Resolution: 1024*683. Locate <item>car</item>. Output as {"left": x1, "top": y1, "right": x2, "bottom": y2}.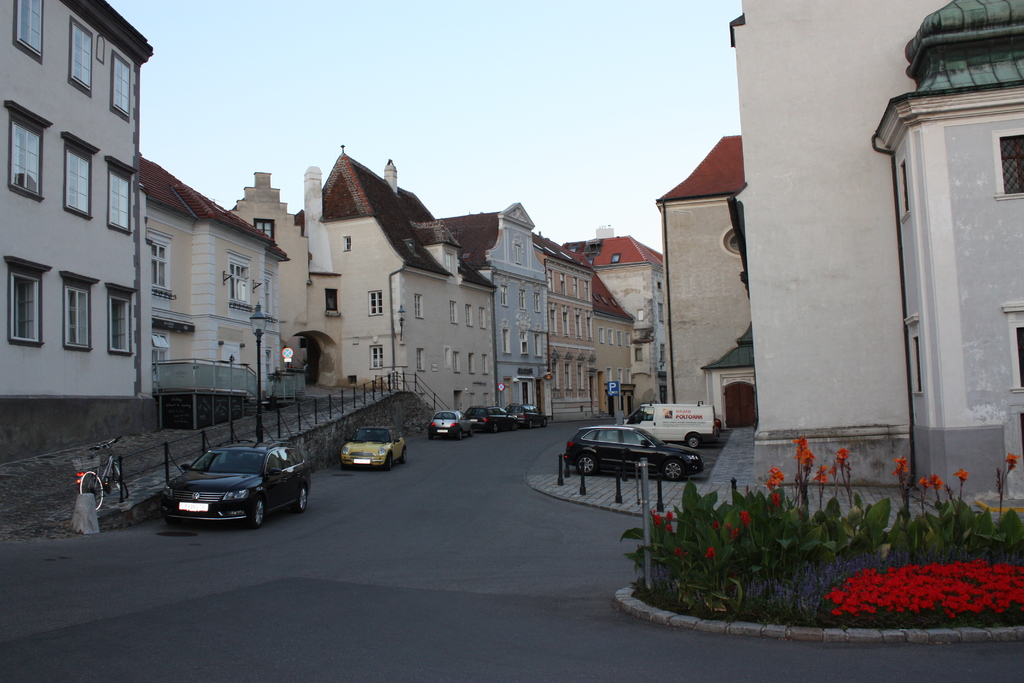
{"left": 424, "top": 407, "right": 476, "bottom": 440}.
